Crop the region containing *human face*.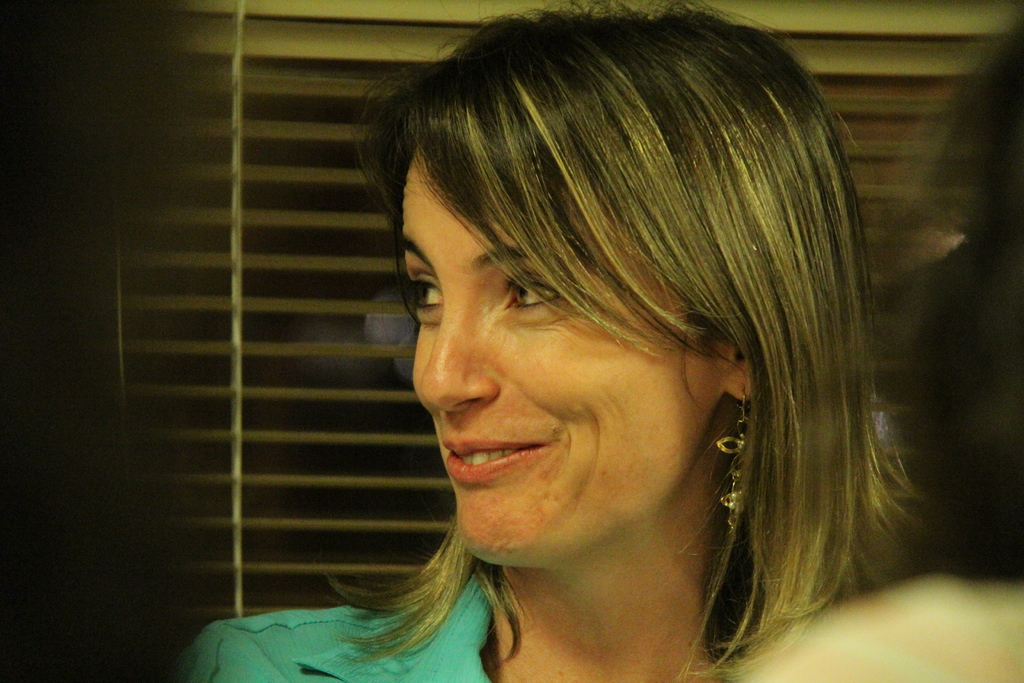
Crop region: left=401, top=126, right=723, bottom=572.
